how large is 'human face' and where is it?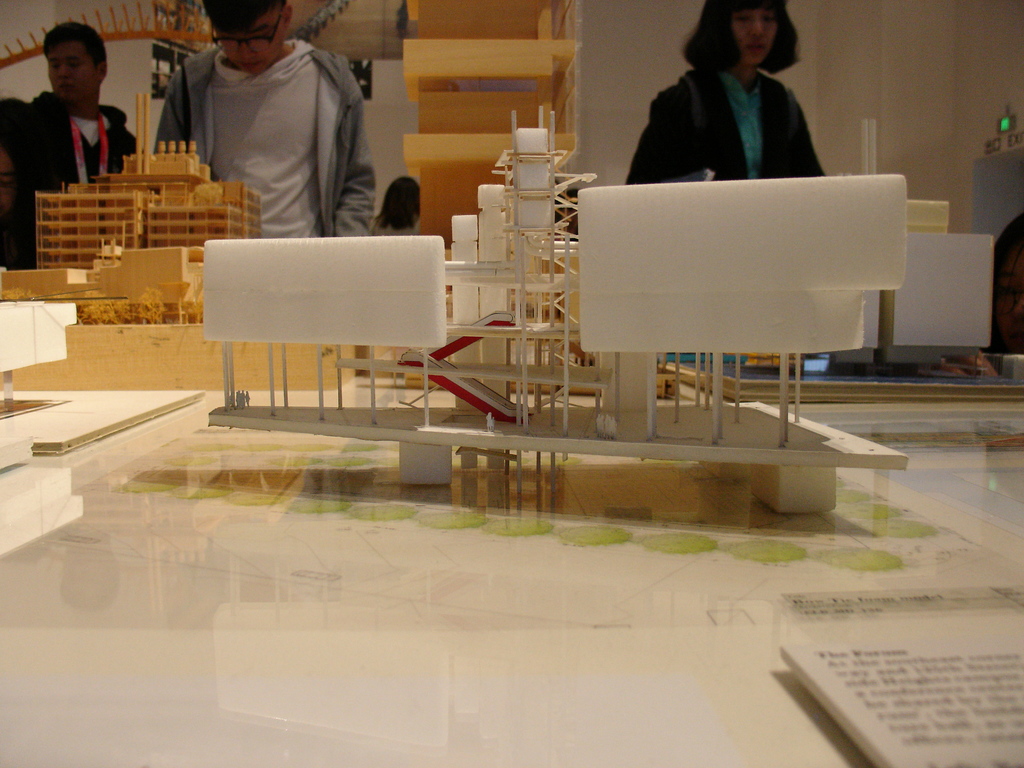
Bounding box: (219, 6, 286, 74).
